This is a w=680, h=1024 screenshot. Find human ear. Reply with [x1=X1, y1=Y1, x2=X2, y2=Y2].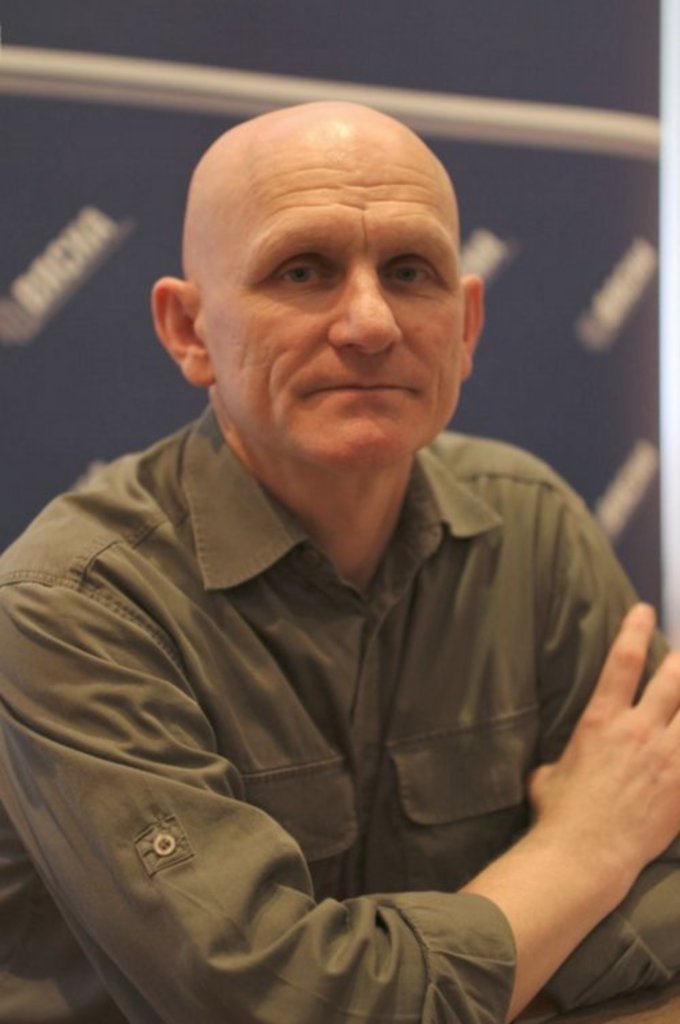
[x1=152, y1=275, x2=214, y2=385].
